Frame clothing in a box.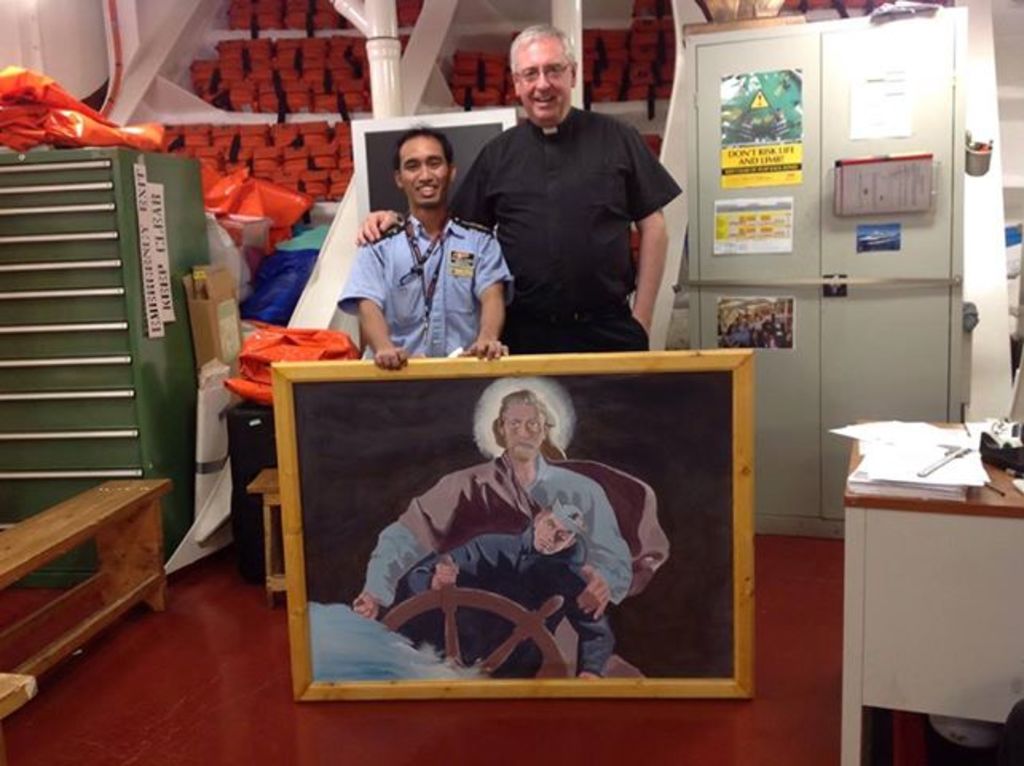
left=386, top=530, right=617, bottom=675.
